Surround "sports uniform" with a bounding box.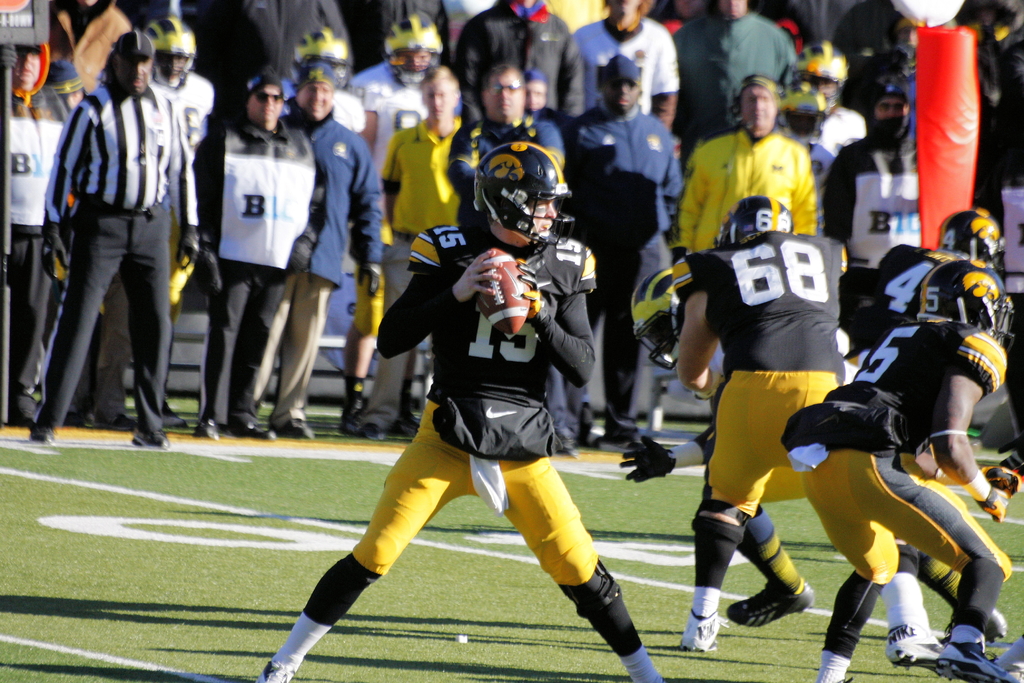
x1=862 y1=236 x2=1010 y2=370.
